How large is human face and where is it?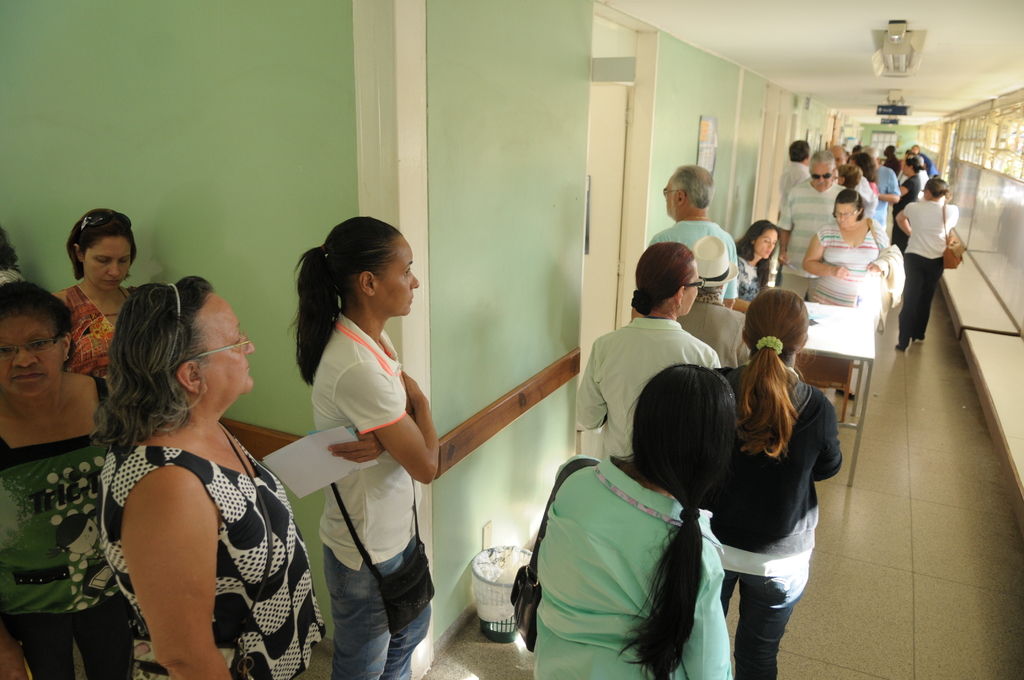
Bounding box: 375/237/419/314.
